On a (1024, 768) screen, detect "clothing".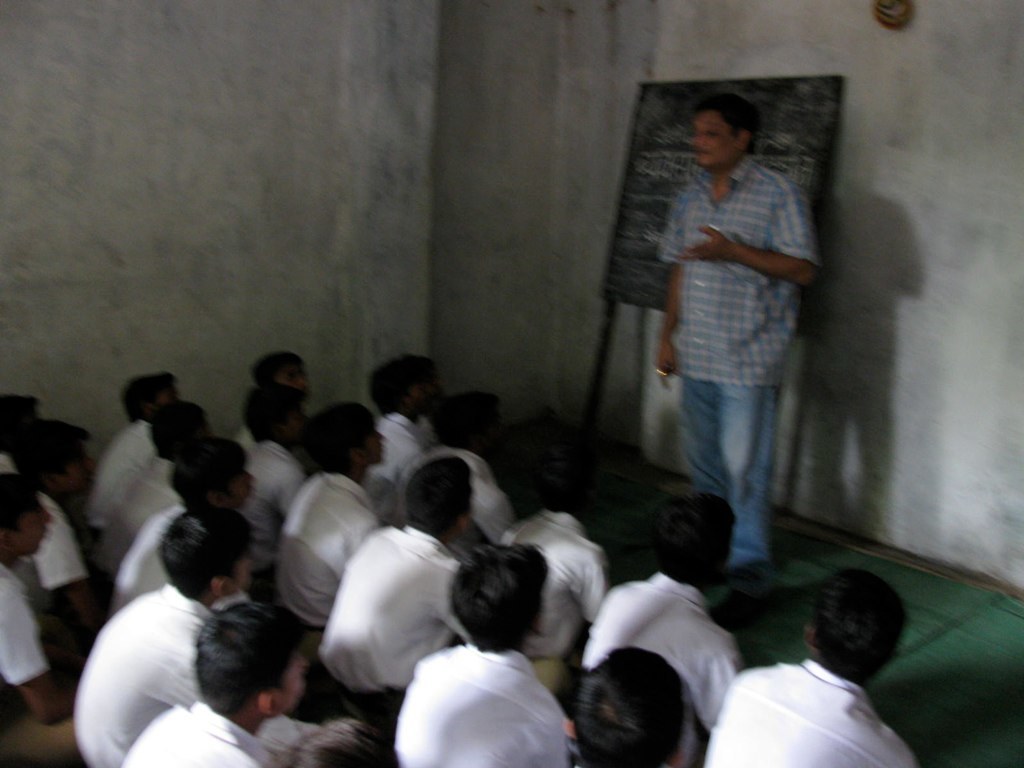
0,561,47,673.
